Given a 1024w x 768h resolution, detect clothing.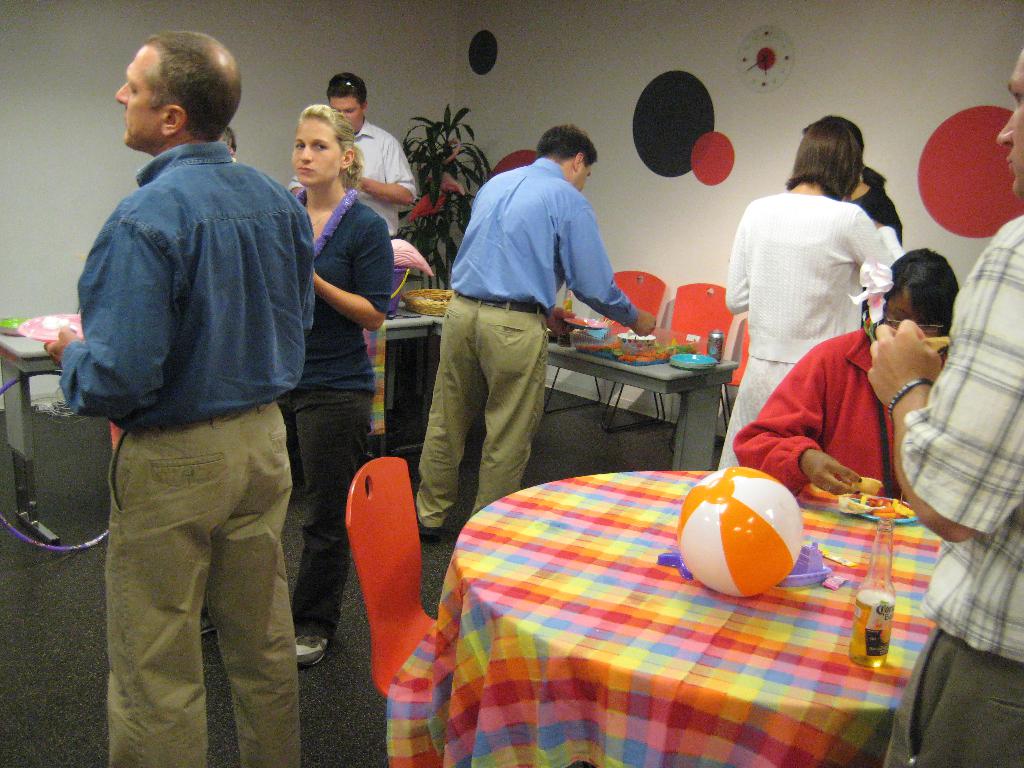
x1=424 y1=160 x2=651 y2=538.
